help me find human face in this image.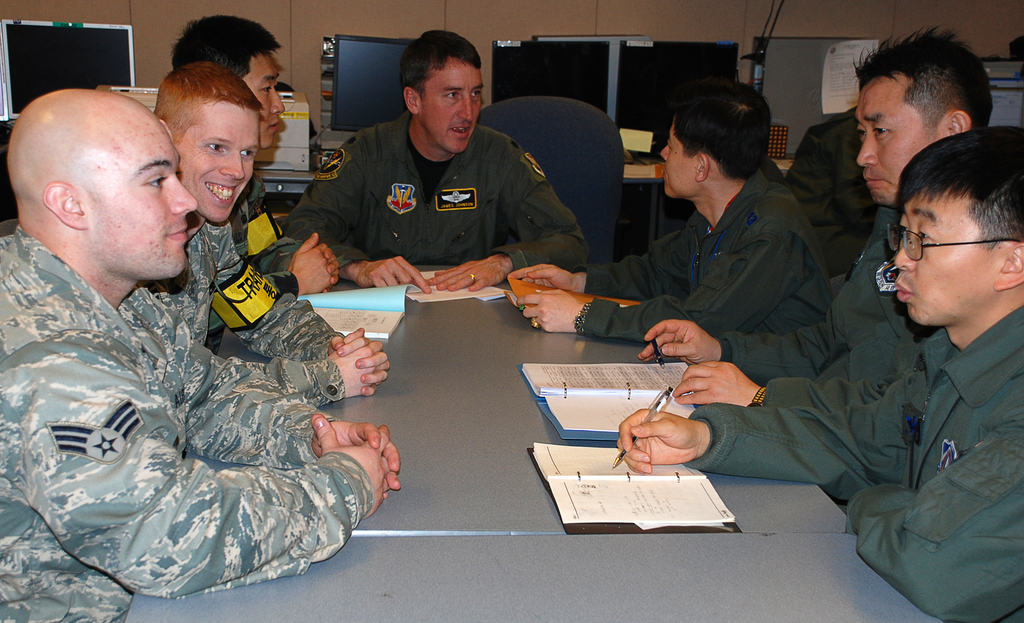
Found it: {"x1": 421, "y1": 66, "x2": 486, "y2": 153}.
